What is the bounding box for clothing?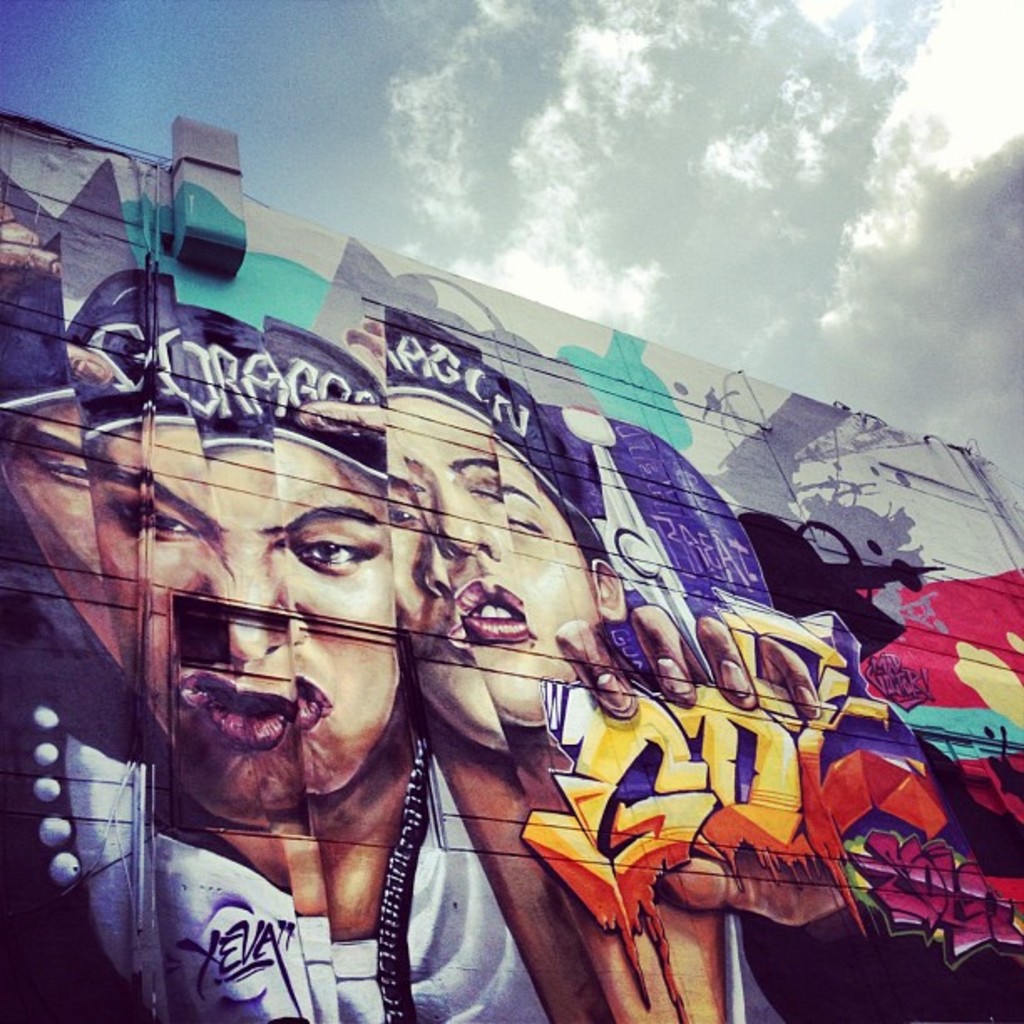
0 492 554 1022.
